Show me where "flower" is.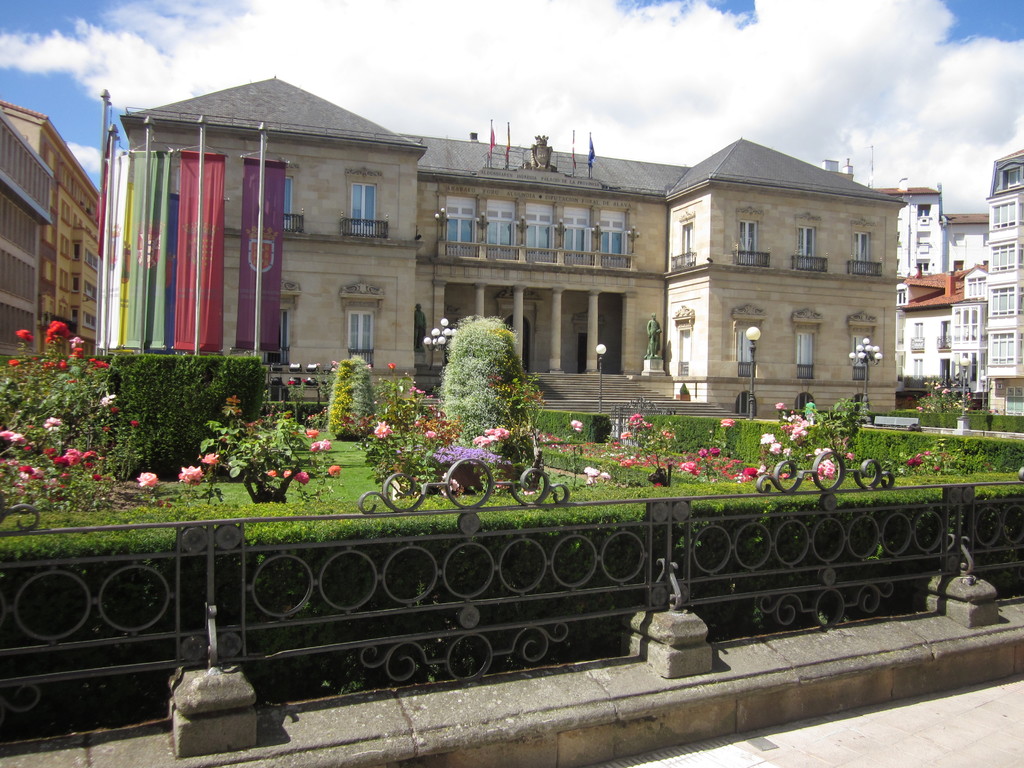
"flower" is at pyautogui.locateOnScreen(472, 435, 490, 447).
